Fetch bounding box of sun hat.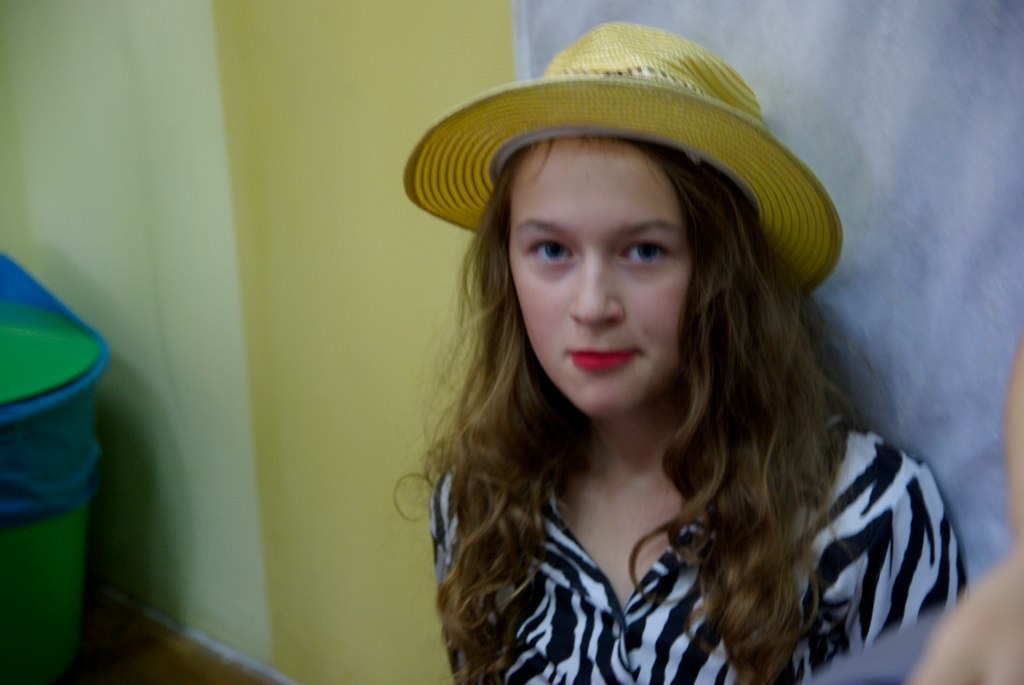
Bbox: {"left": 395, "top": 11, "right": 847, "bottom": 308}.
